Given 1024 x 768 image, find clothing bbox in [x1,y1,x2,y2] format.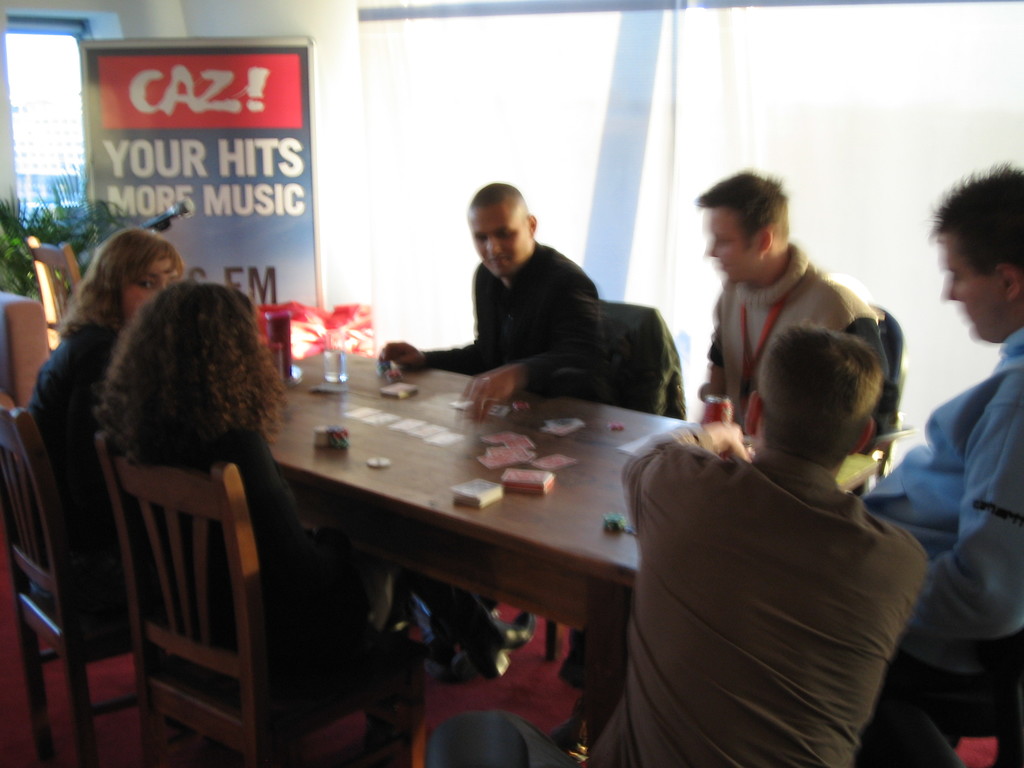
[851,327,1023,717].
